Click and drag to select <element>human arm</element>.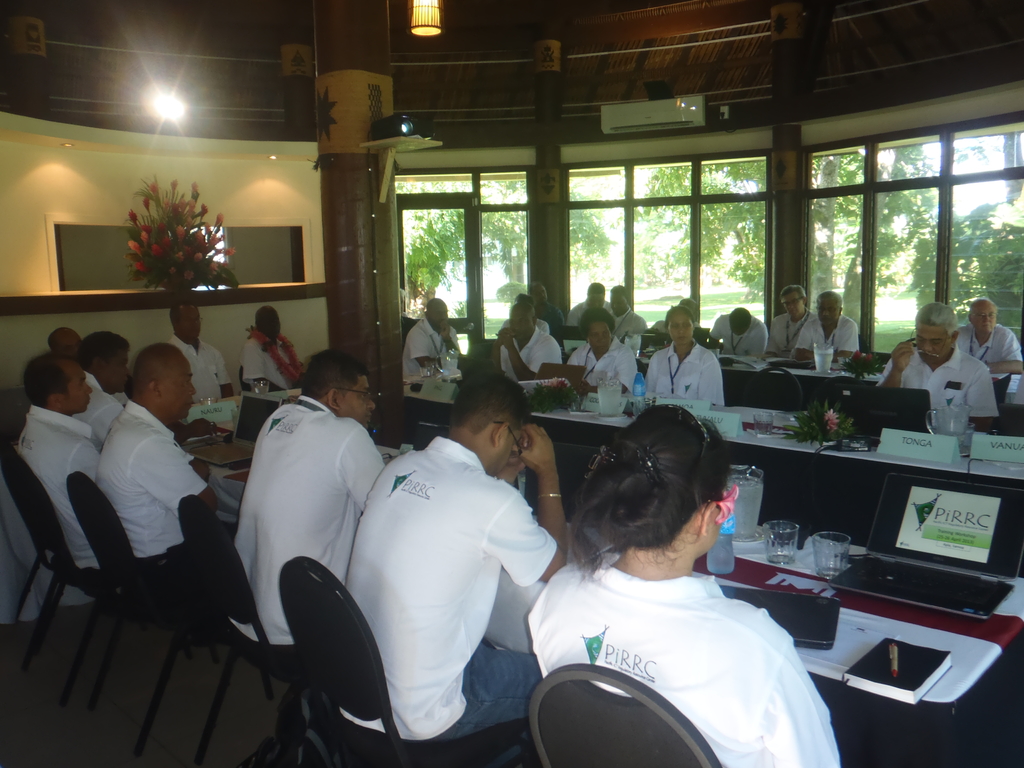
Selection: BBox(504, 336, 561, 383).
